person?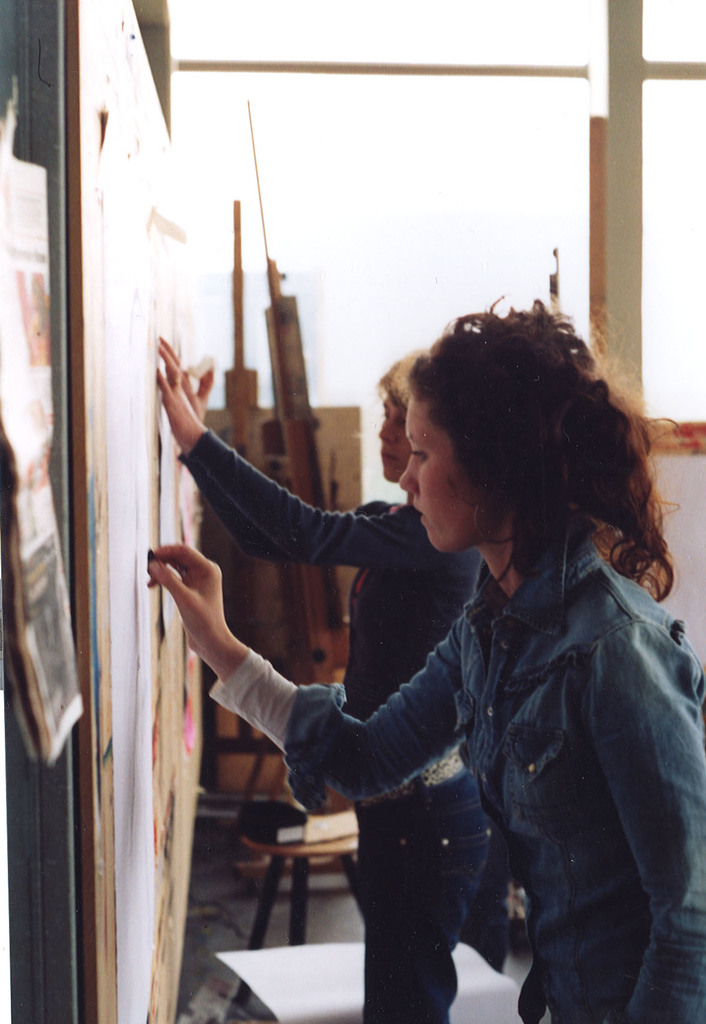
(x1=144, y1=346, x2=488, y2=1023)
